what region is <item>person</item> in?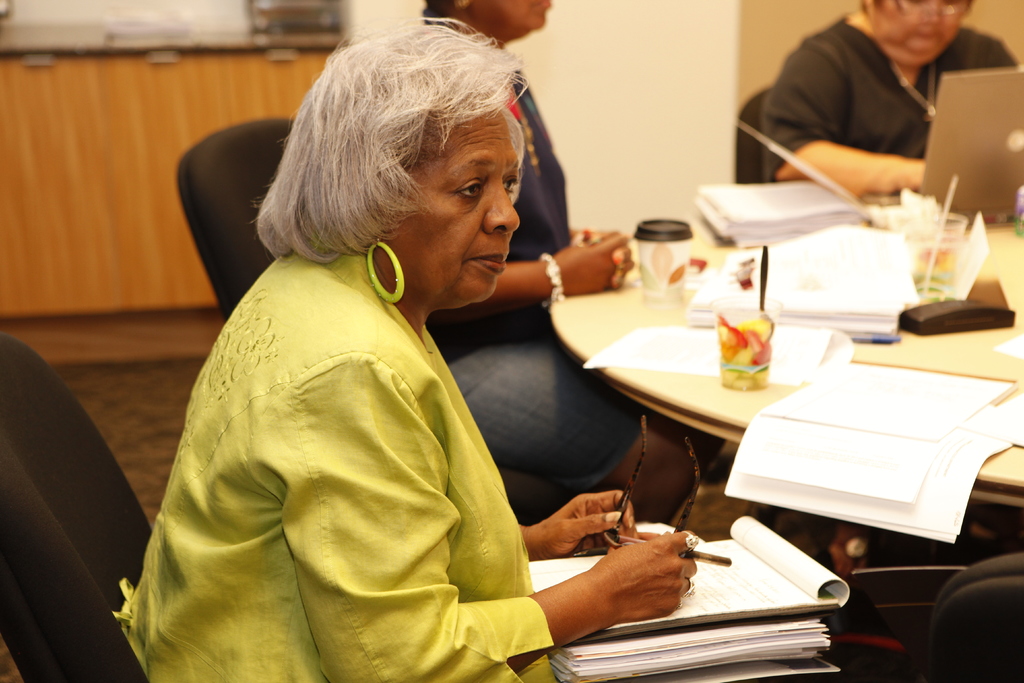
bbox(111, 13, 699, 682).
